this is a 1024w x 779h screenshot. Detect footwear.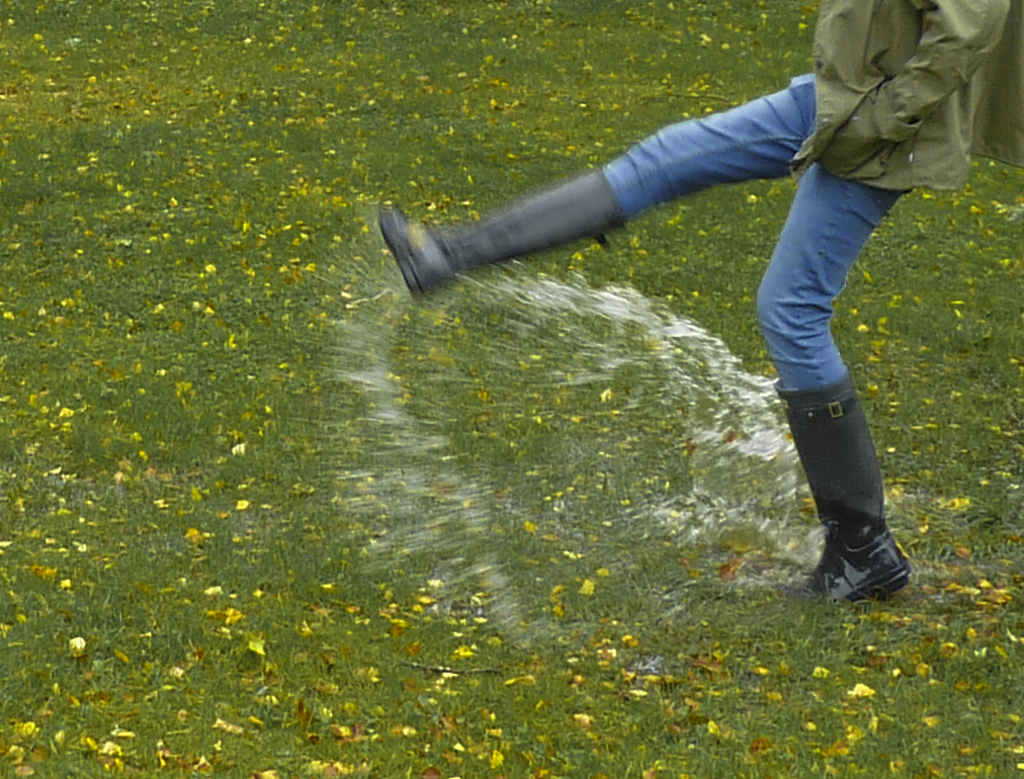
[380, 167, 631, 305].
